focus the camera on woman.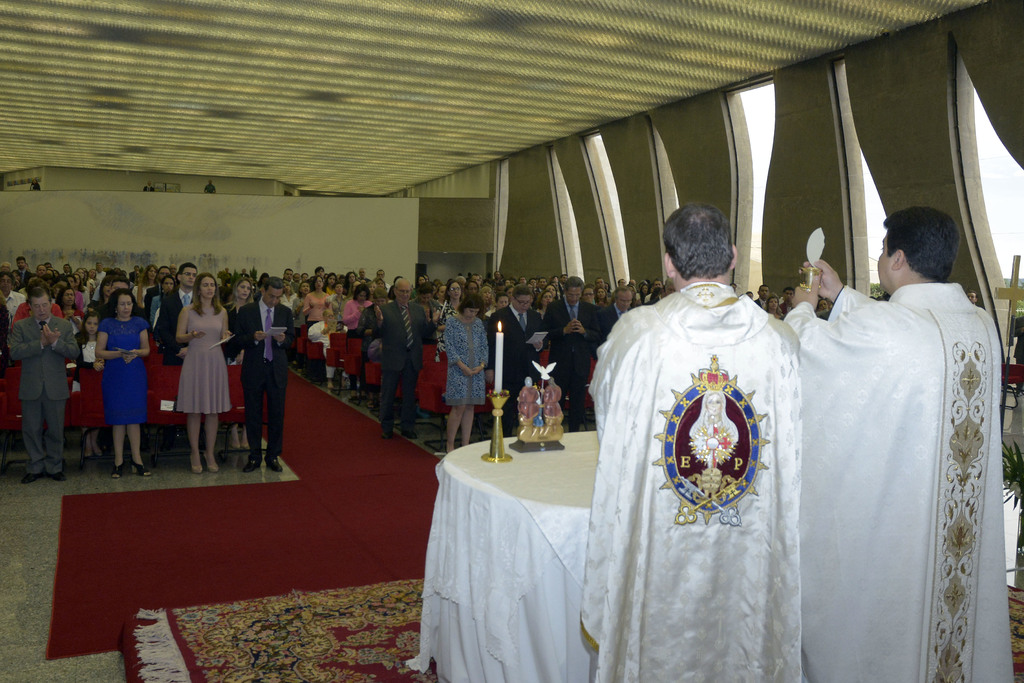
Focus region: locate(73, 275, 81, 285).
